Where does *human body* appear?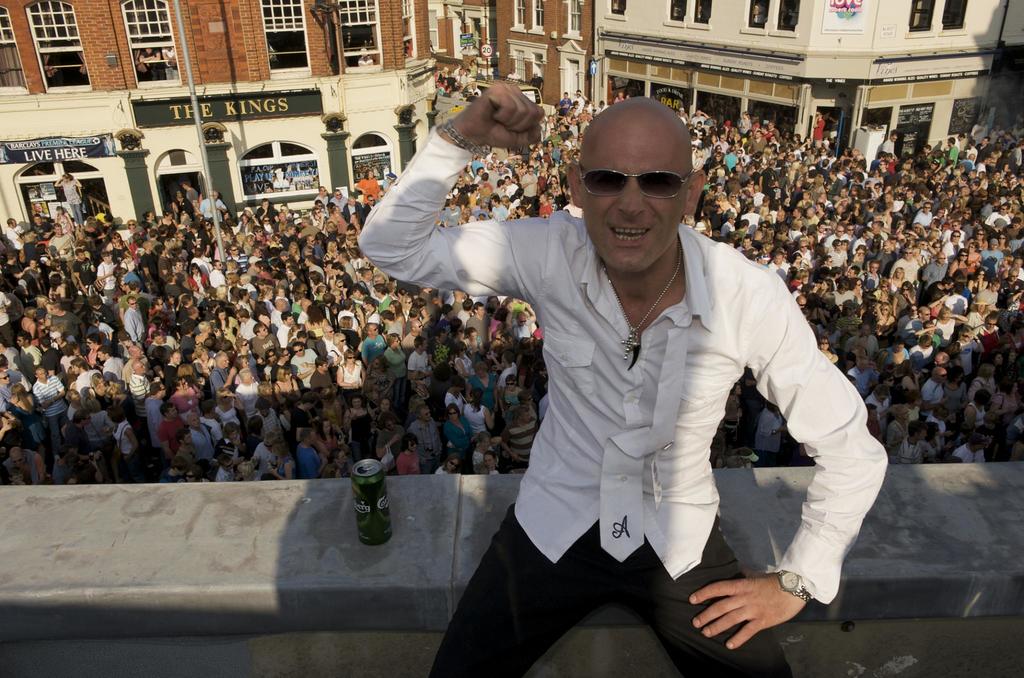
Appears at 966:226:984:250.
